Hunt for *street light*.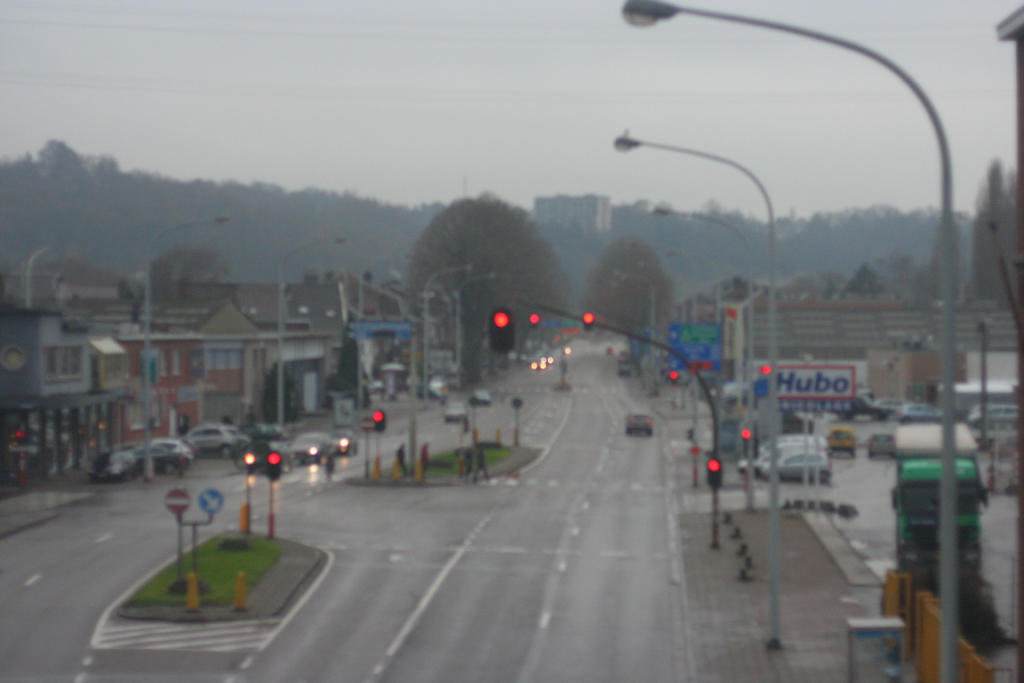
Hunted down at 620, 0, 947, 682.
